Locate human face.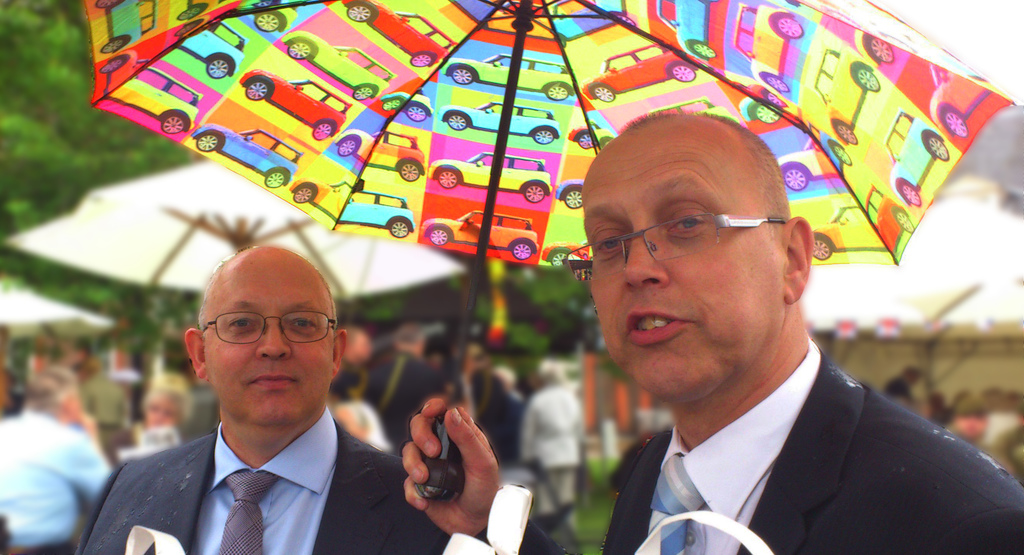
Bounding box: rect(583, 128, 785, 396).
